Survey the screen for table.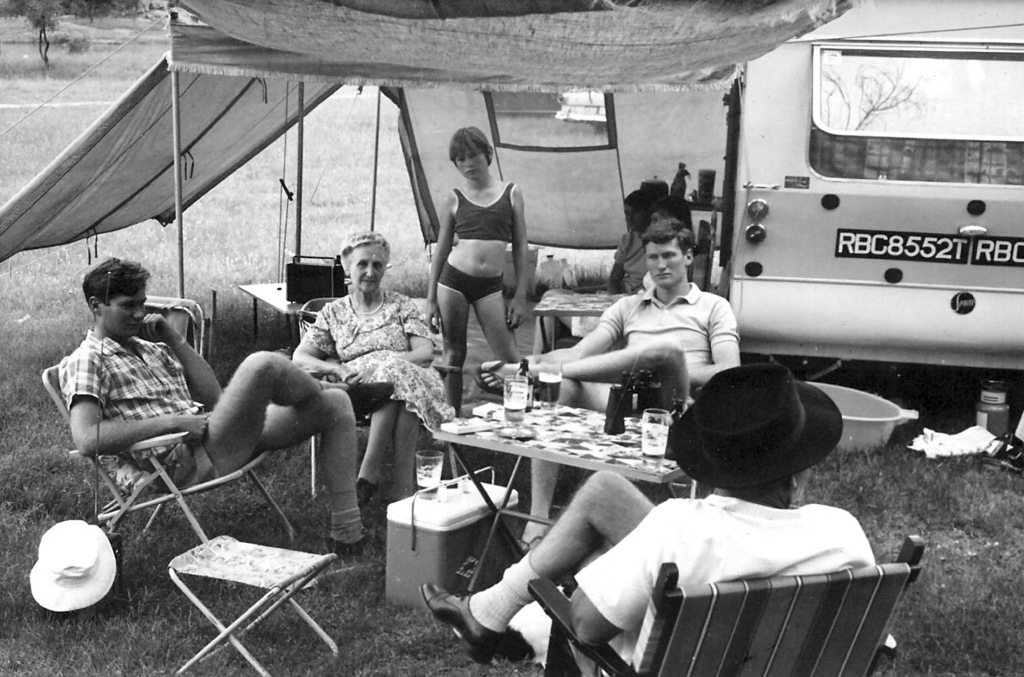
Survey found: {"left": 426, "top": 394, "right": 702, "bottom": 629}.
